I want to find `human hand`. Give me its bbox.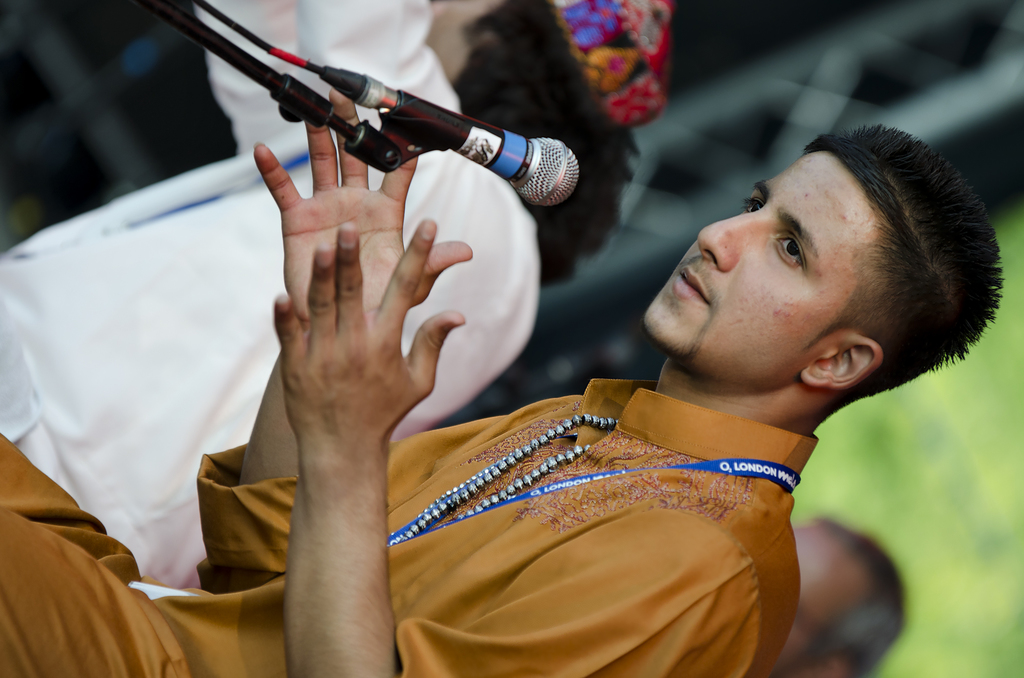
l=267, t=212, r=468, b=445.
